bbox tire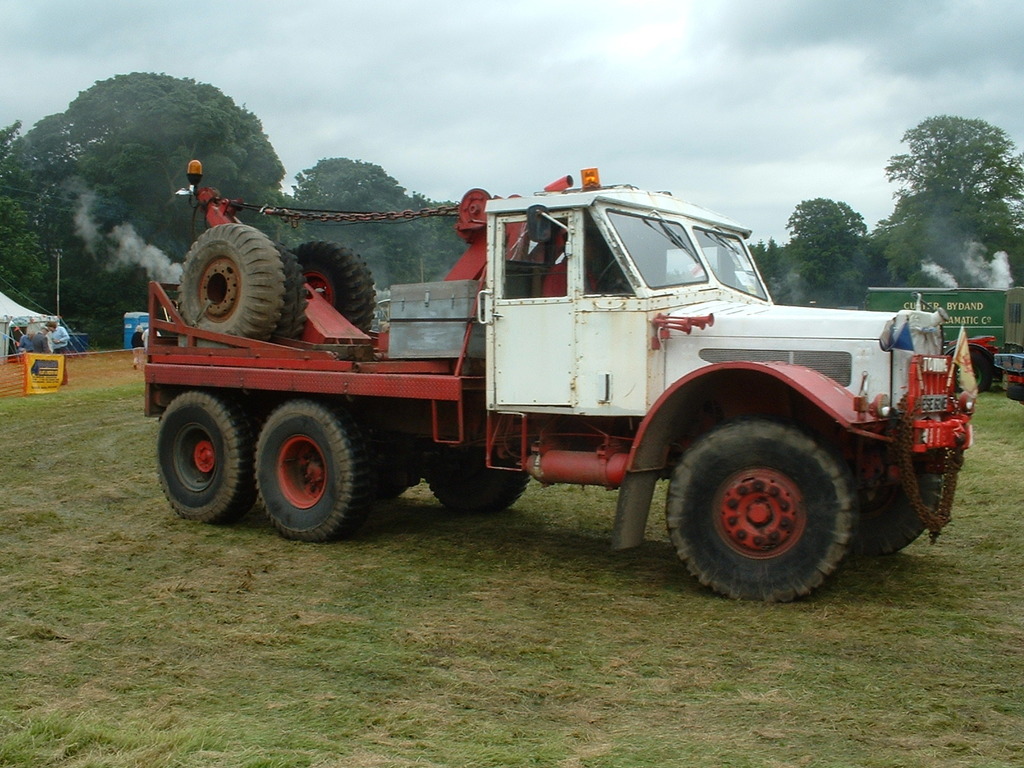
left=662, top=417, right=860, bottom=600
